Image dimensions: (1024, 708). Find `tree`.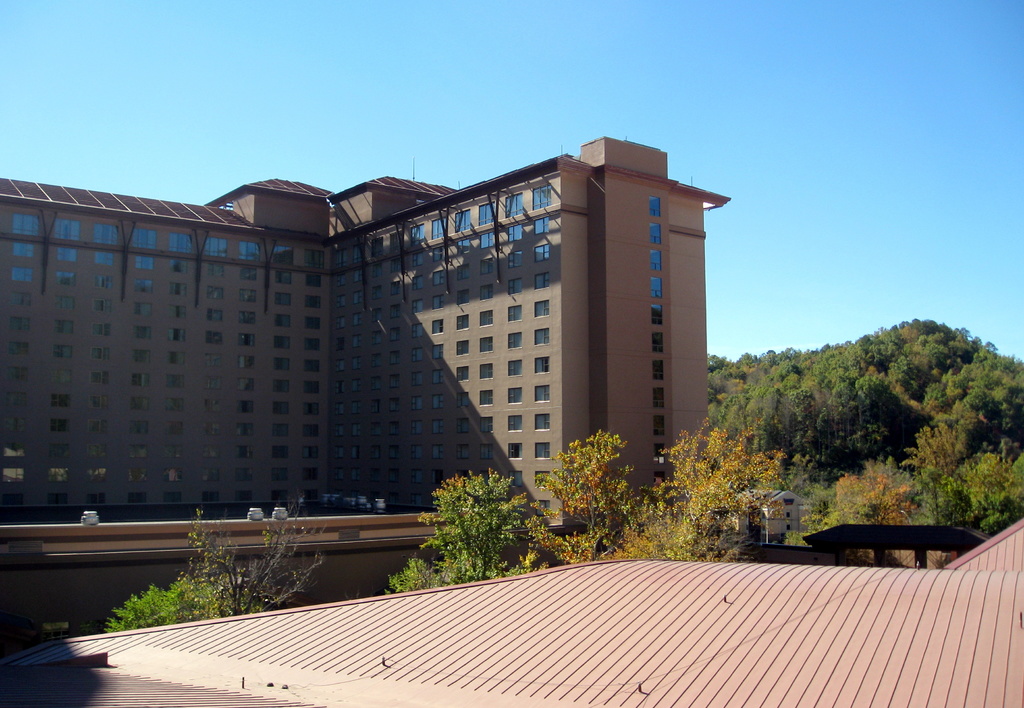
[414,463,537,579].
